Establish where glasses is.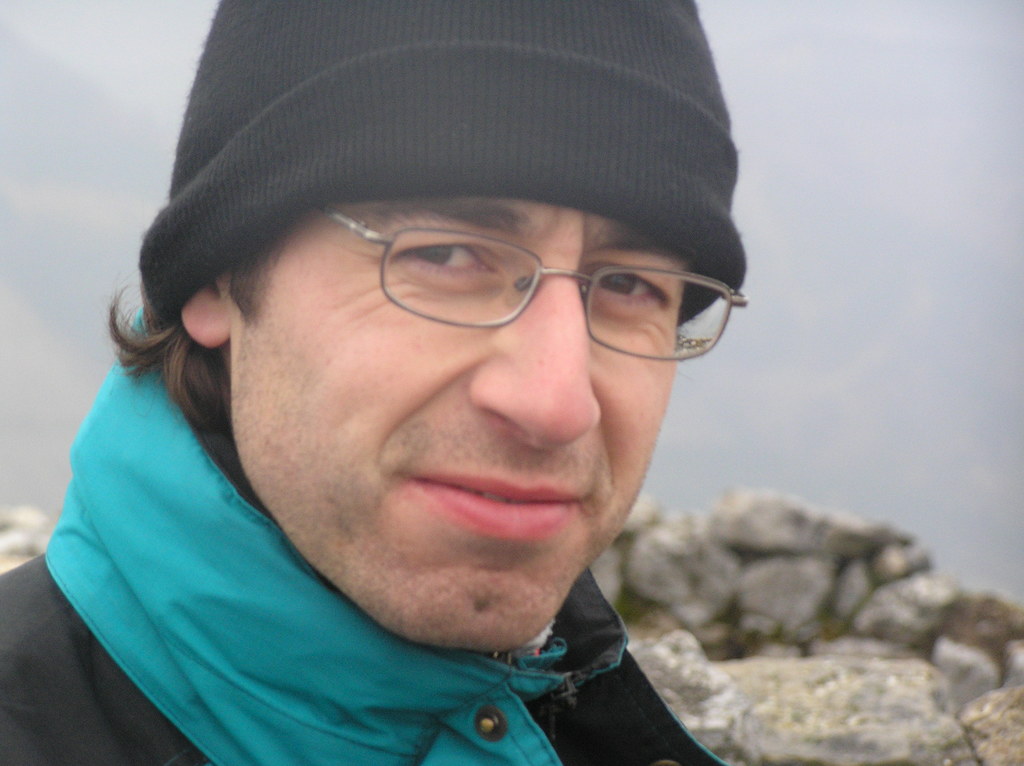
Established at (331,232,714,331).
